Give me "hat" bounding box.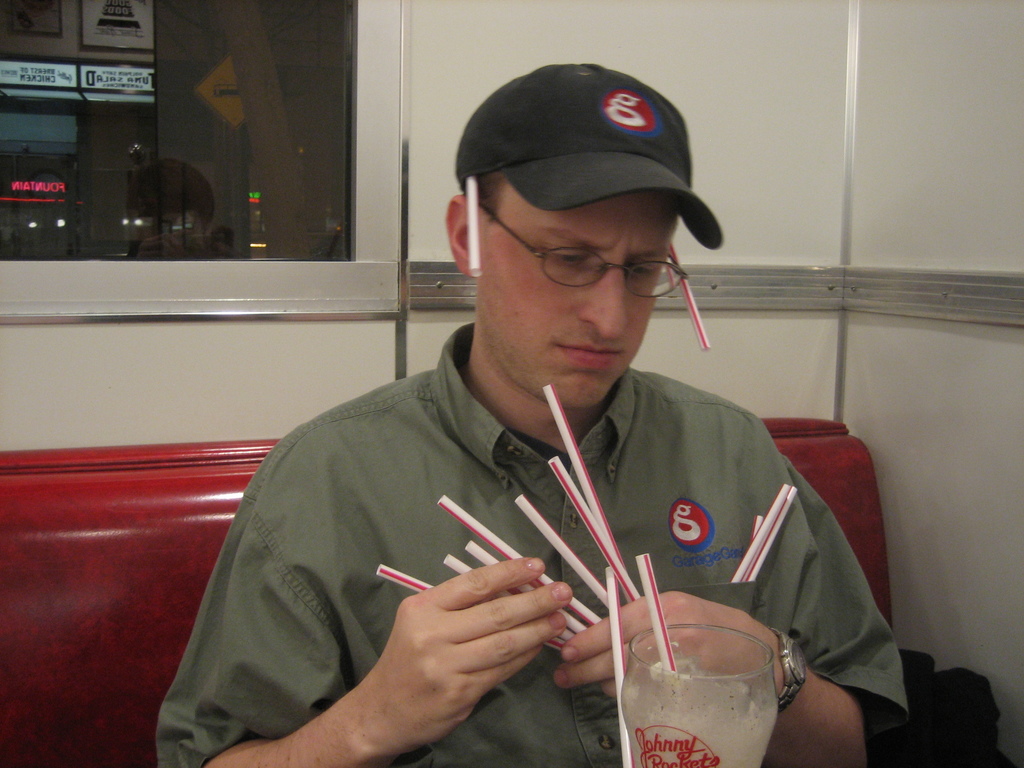
[455, 64, 724, 254].
